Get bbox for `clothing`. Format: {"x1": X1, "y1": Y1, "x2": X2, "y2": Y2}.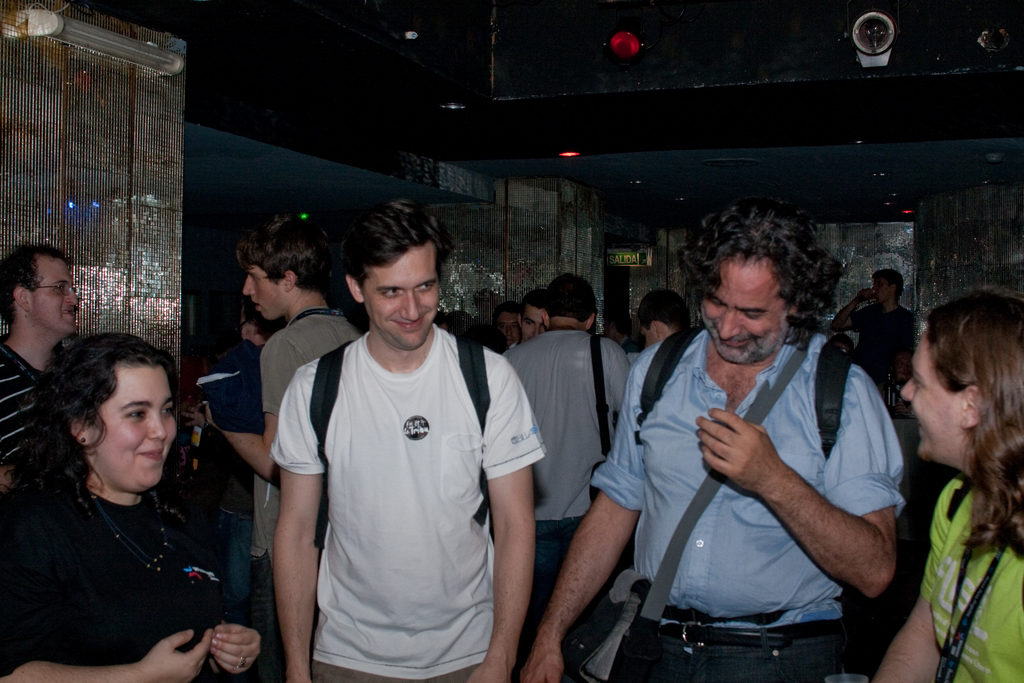
{"x1": 273, "y1": 271, "x2": 525, "y2": 672}.
